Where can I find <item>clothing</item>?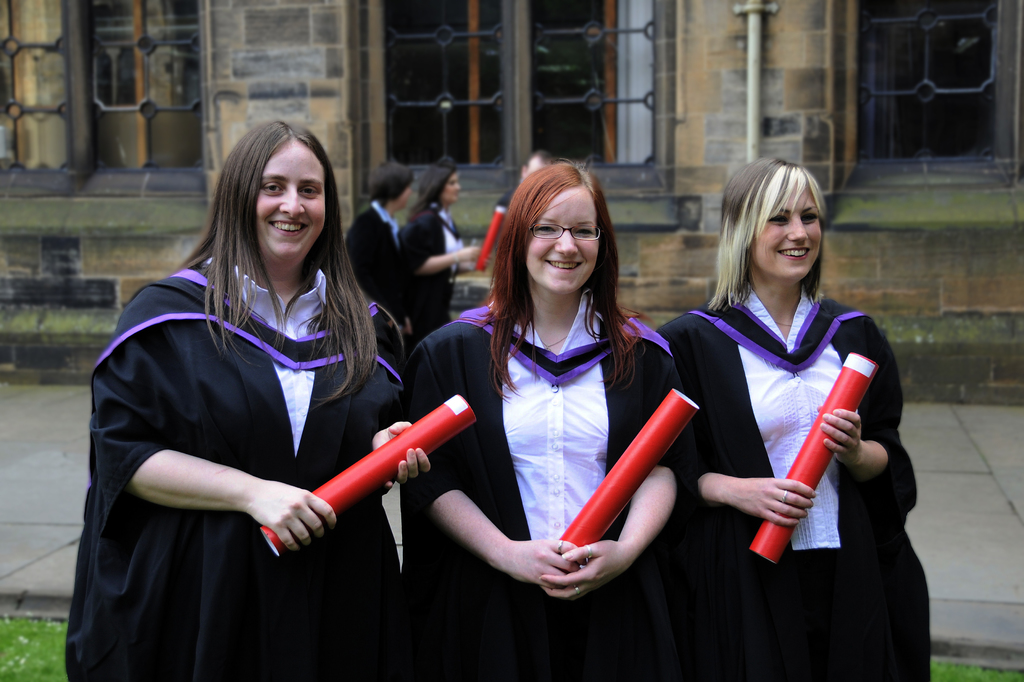
You can find it at bbox=(657, 299, 941, 681).
